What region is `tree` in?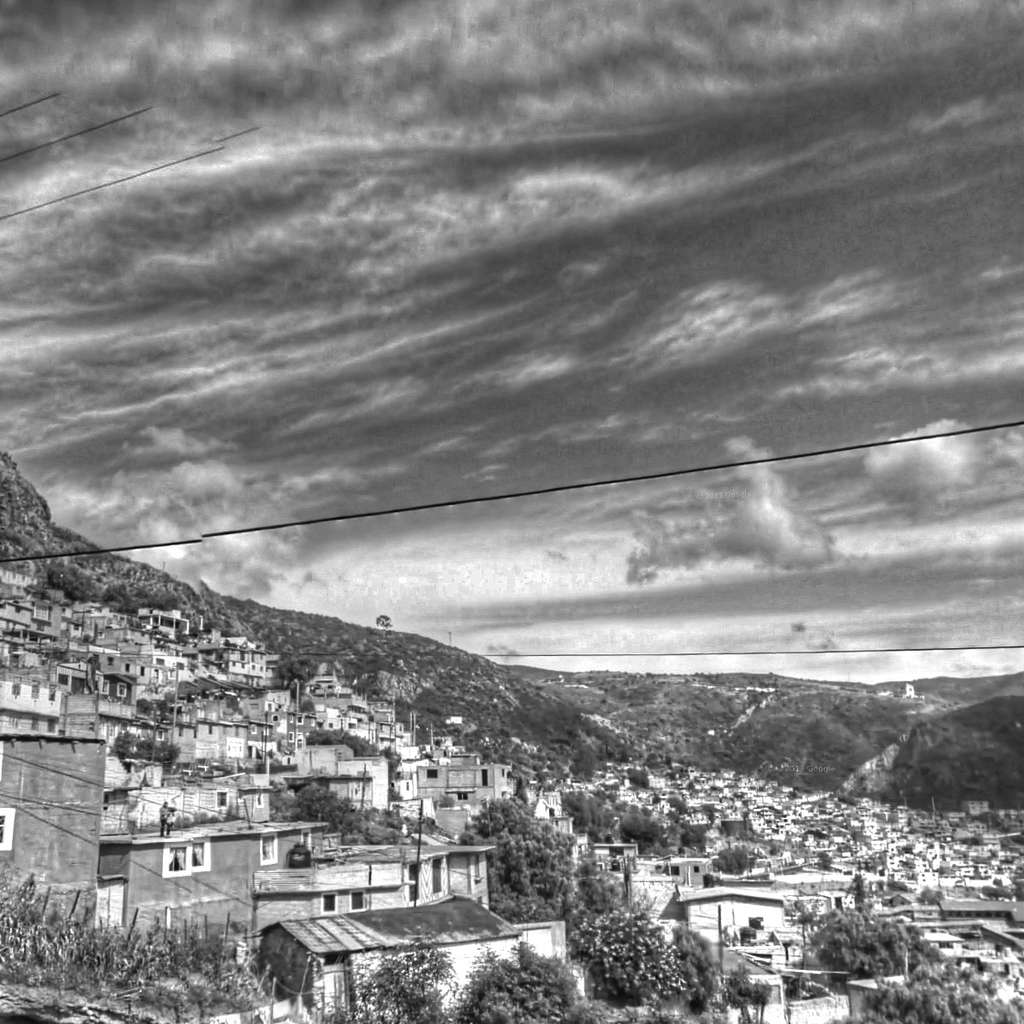
[804,895,935,978].
